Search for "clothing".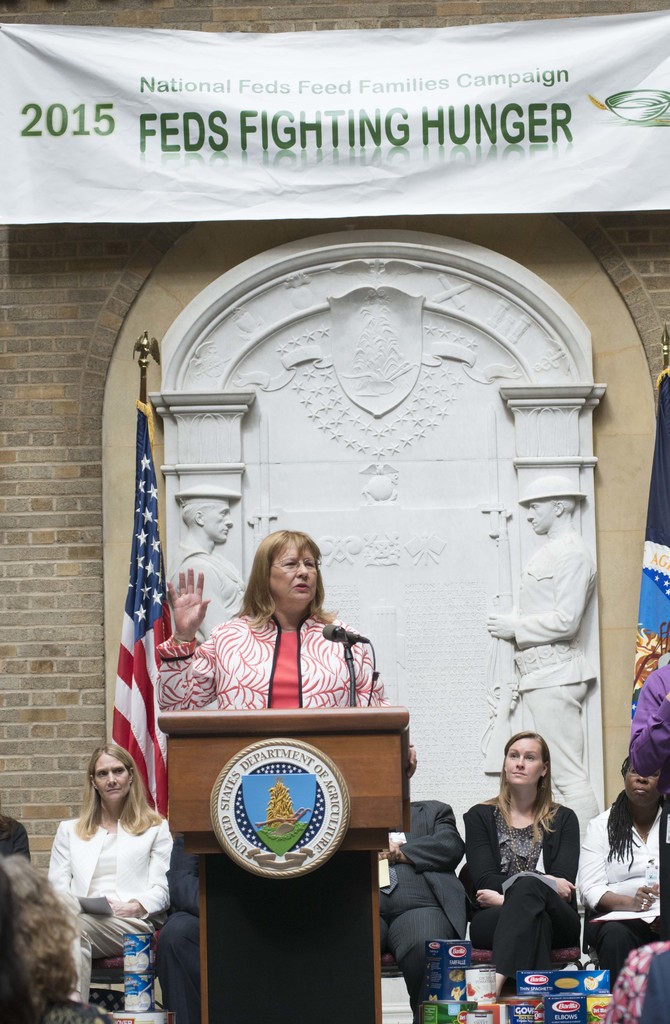
Found at (41,821,184,1023).
